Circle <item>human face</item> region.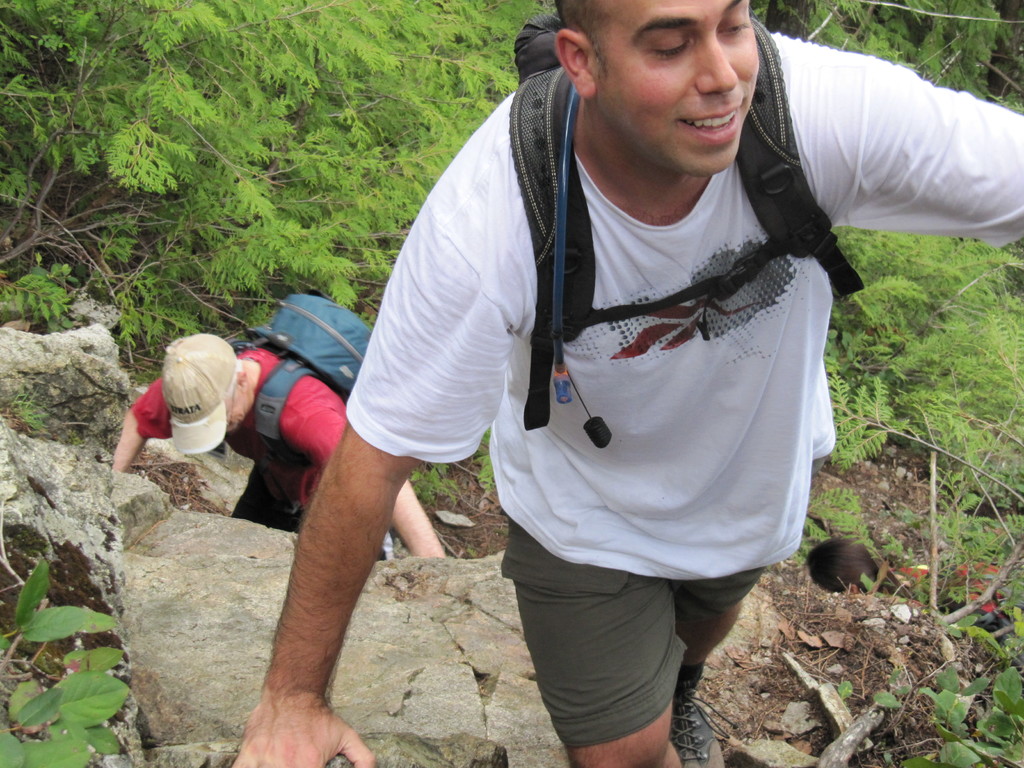
Region: 598 0 758 172.
